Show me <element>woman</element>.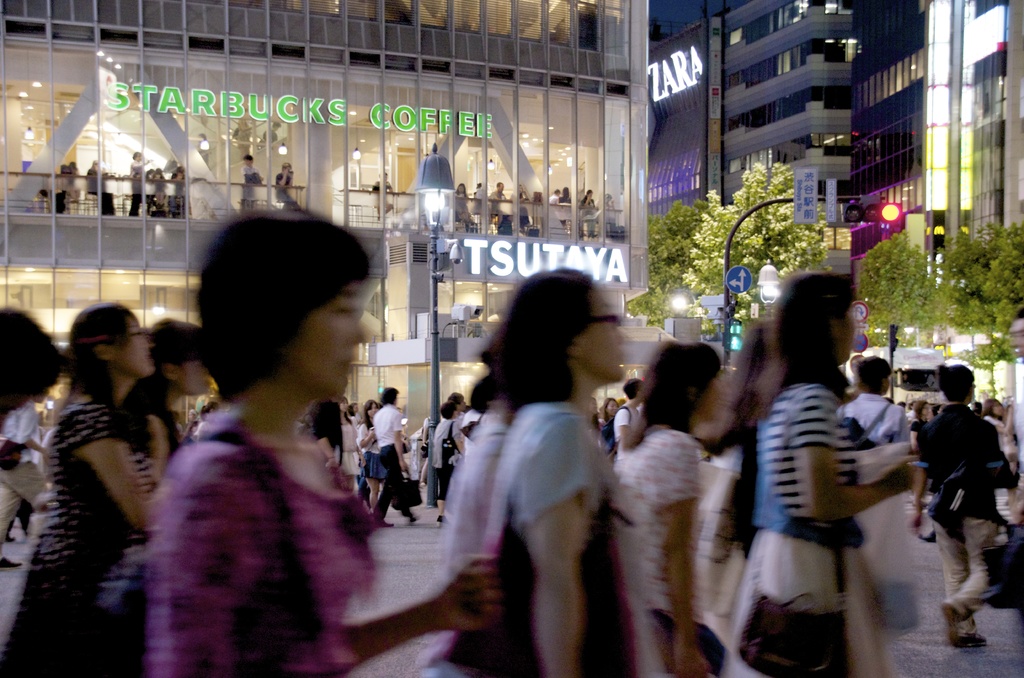
<element>woman</element> is here: [113, 211, 500, 677].
